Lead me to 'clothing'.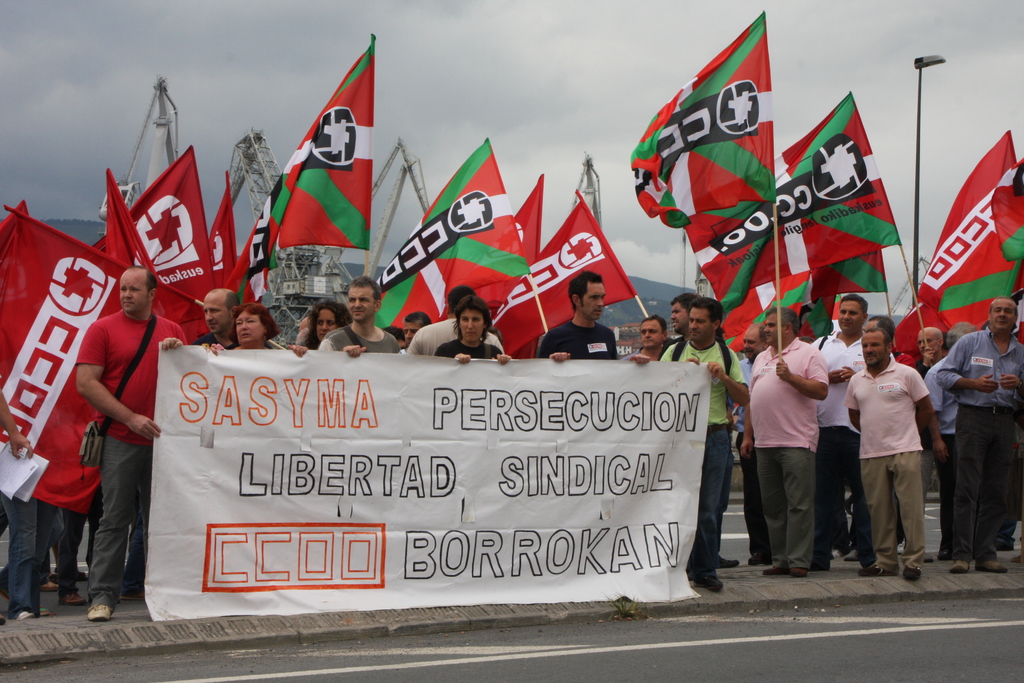
Lead to detection(808, 325, 897, 567).
